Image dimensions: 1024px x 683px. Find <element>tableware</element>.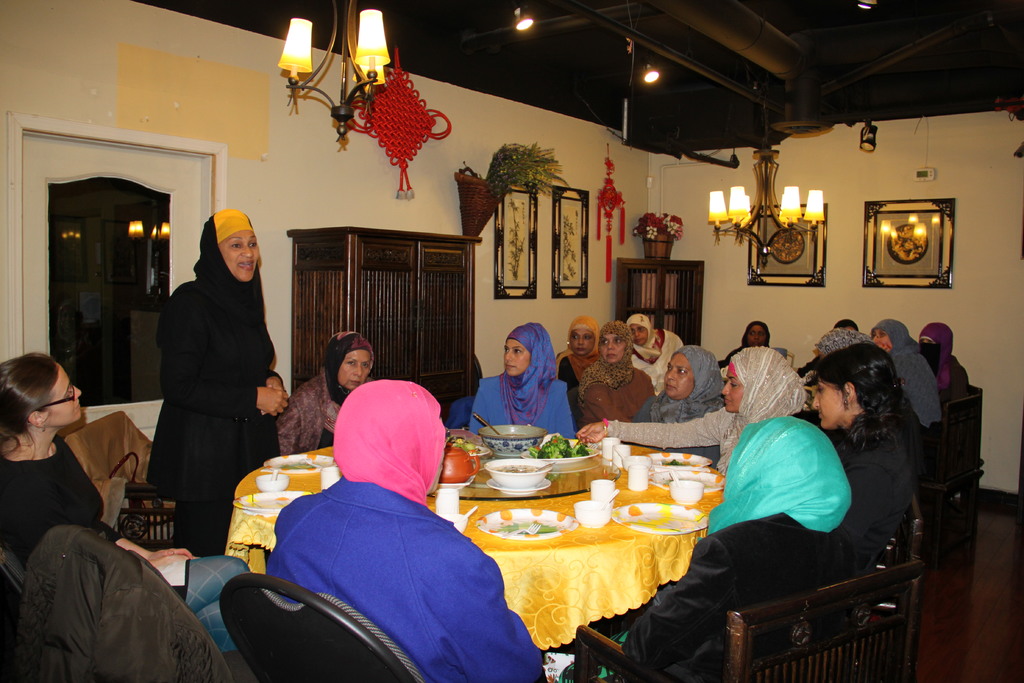
l=500, t=526, r=541, b=540.
